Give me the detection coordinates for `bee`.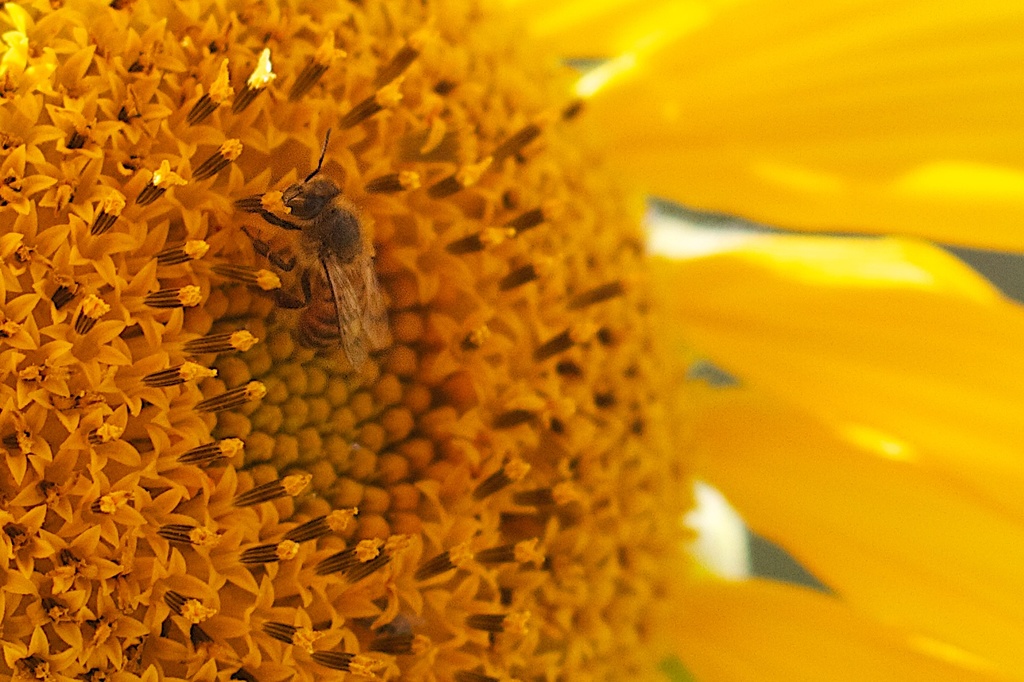
crop(246, 143, 392, 376).
